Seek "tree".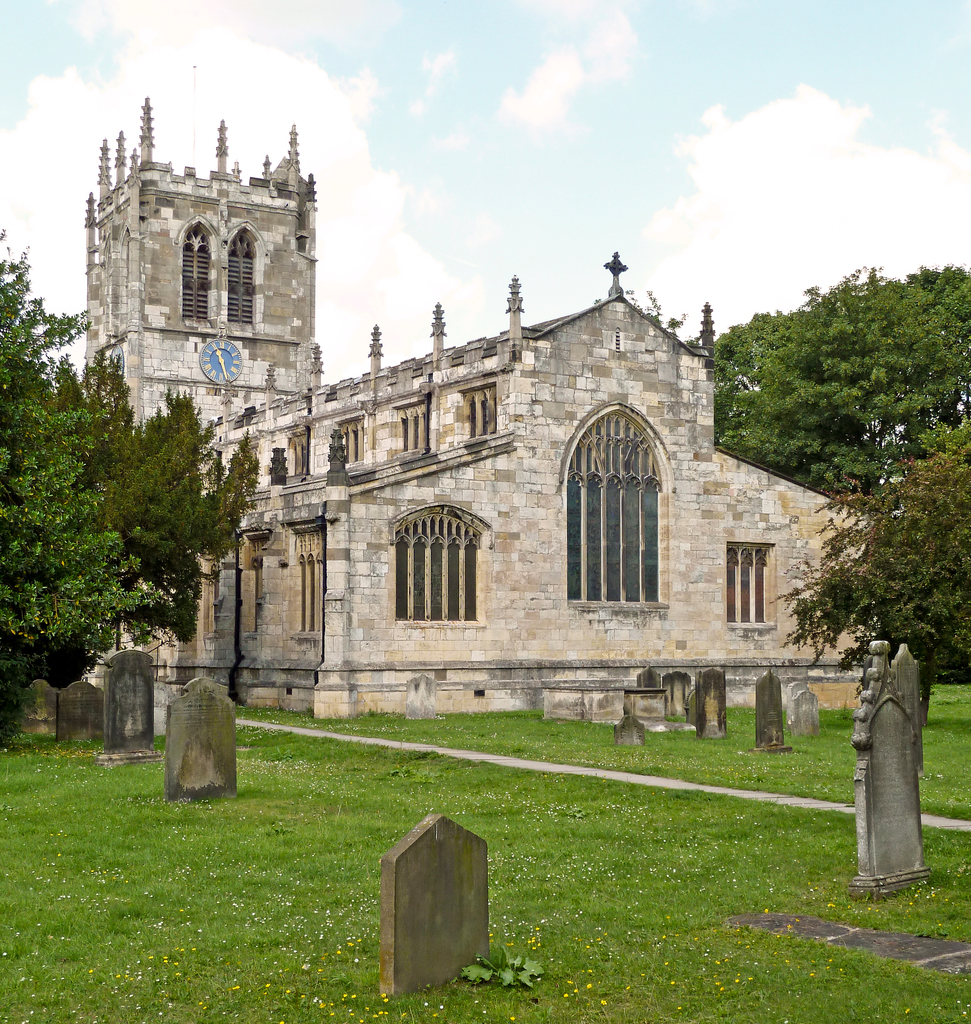
668/264/970/509.
